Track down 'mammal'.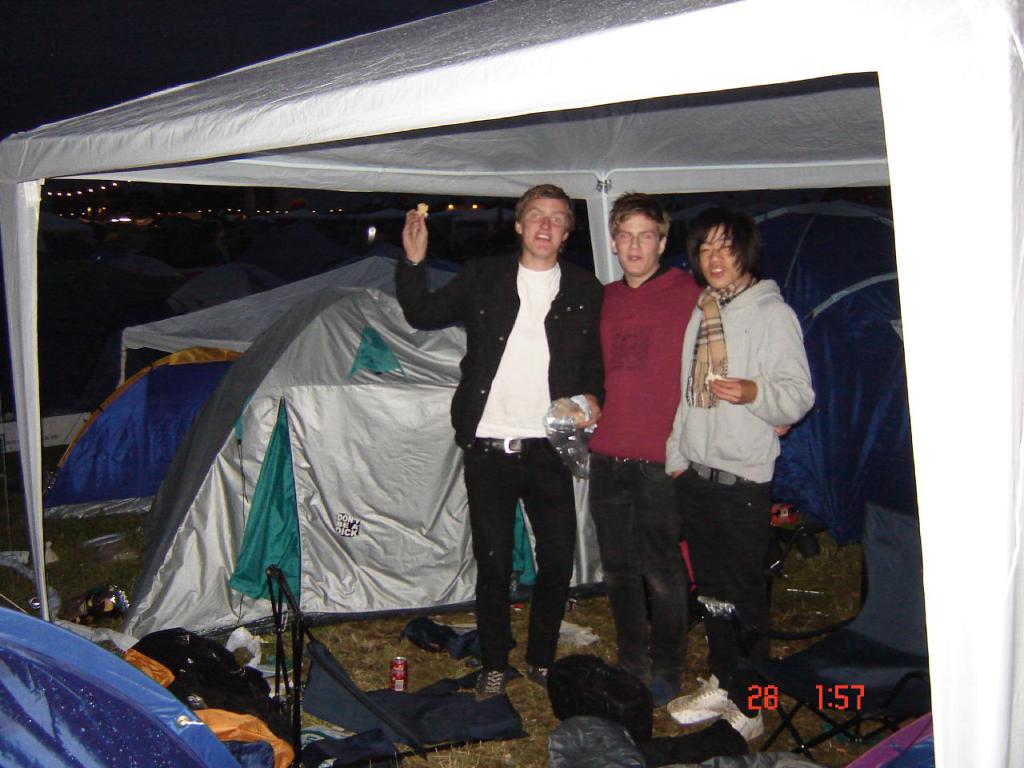
Tracked to region(589, 186, 710, 693).
